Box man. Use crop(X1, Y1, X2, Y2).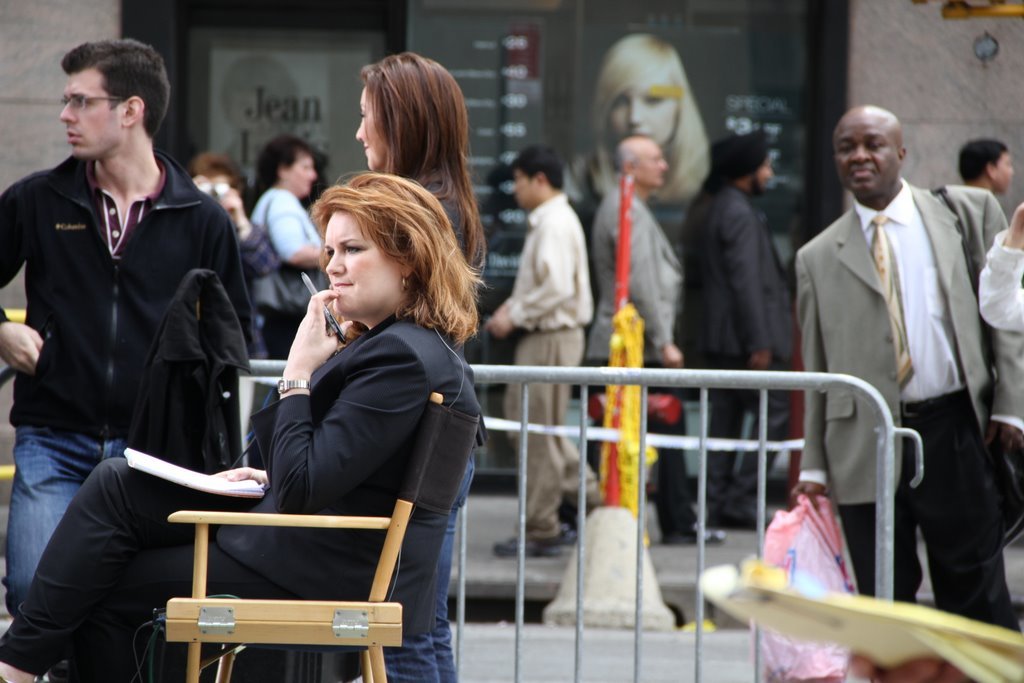
crop(789, 106, 1023, 634).
